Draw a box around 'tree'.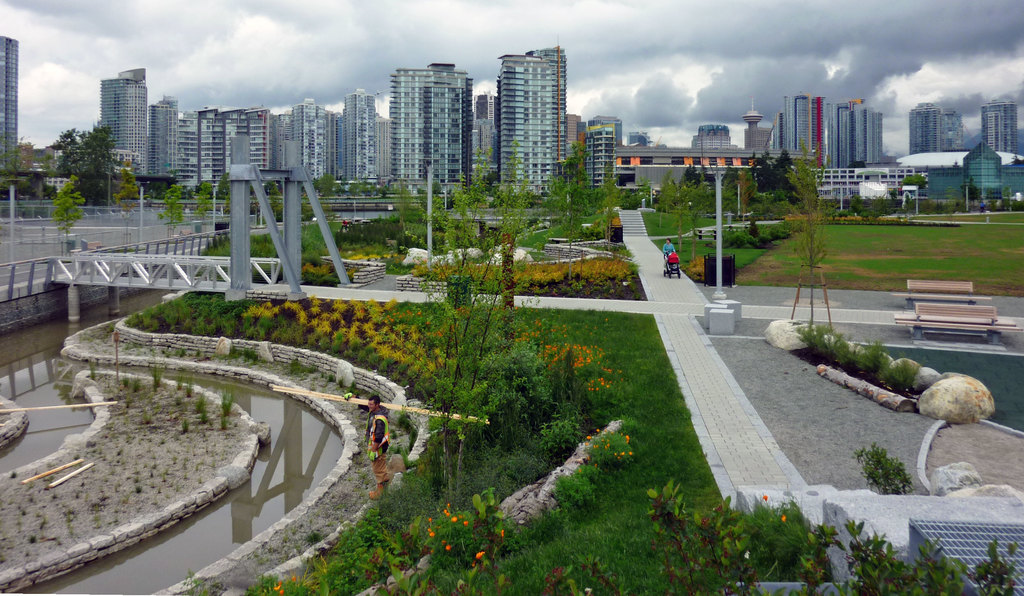
[left=51, top=118, right=131, bottom=176].
